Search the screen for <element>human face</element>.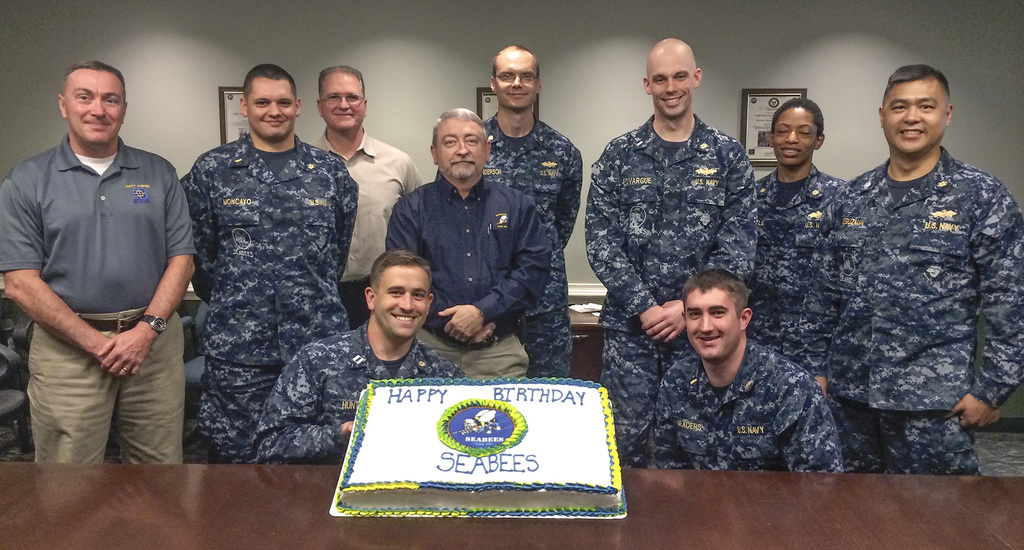
Found at 433 118 484 181.
